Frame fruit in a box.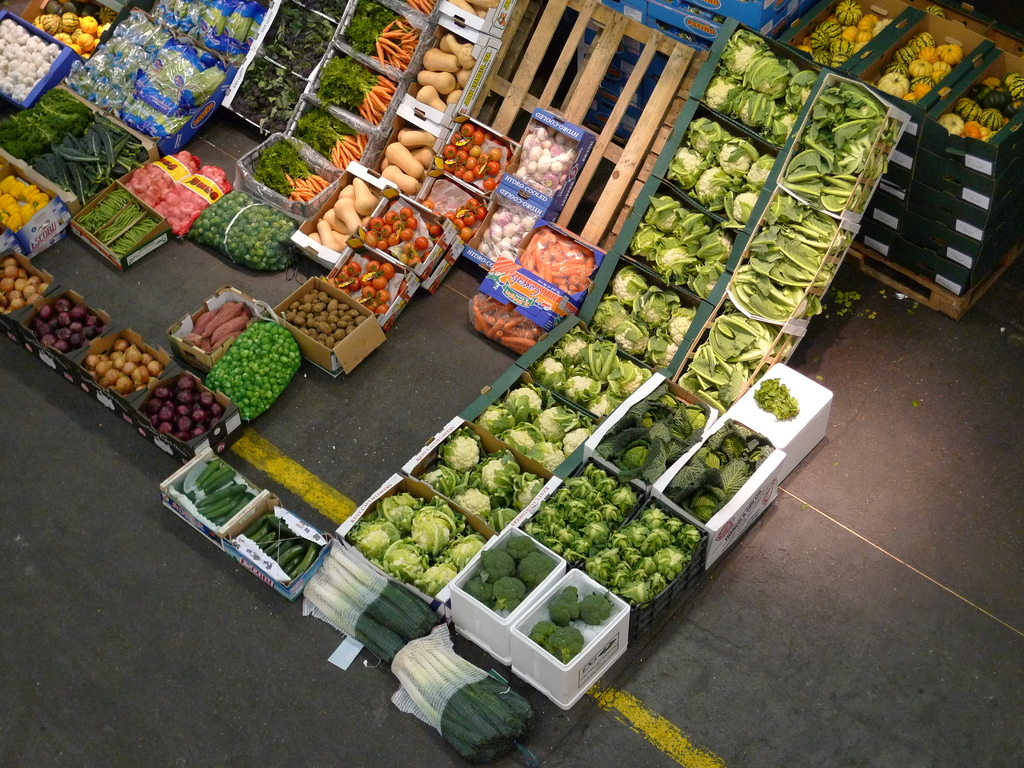
l=926, t=3, r=947, b=20.
